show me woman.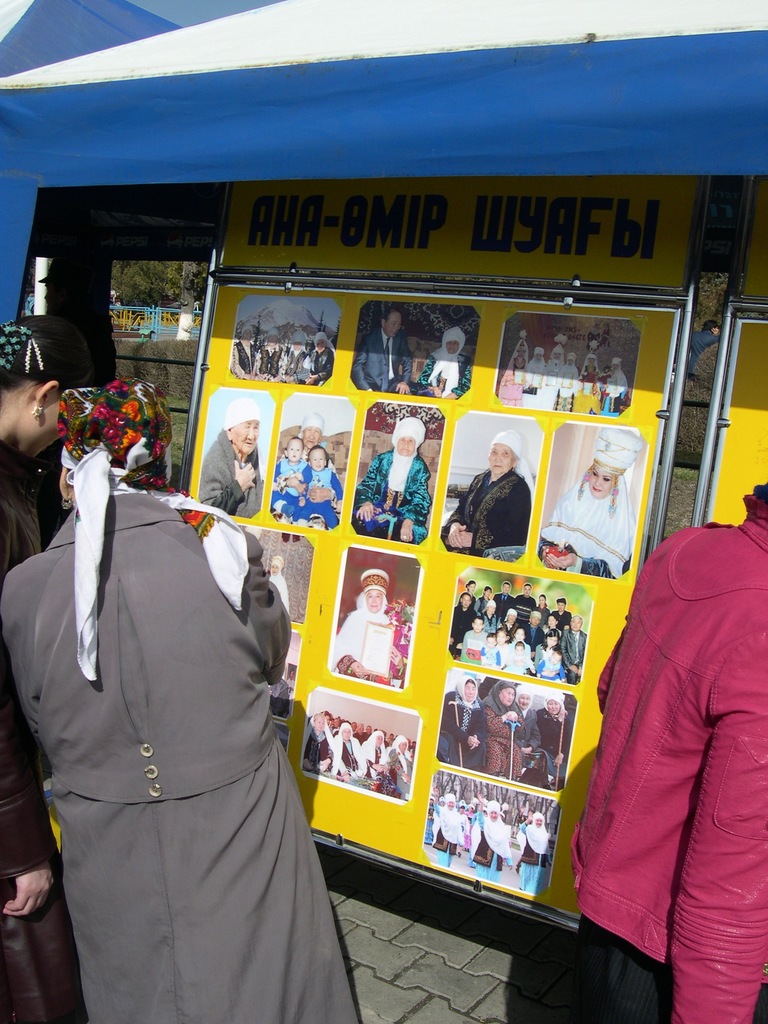
woman is here: {"left": 538, "top": 463, "right": 634, "bottom": 573}.
